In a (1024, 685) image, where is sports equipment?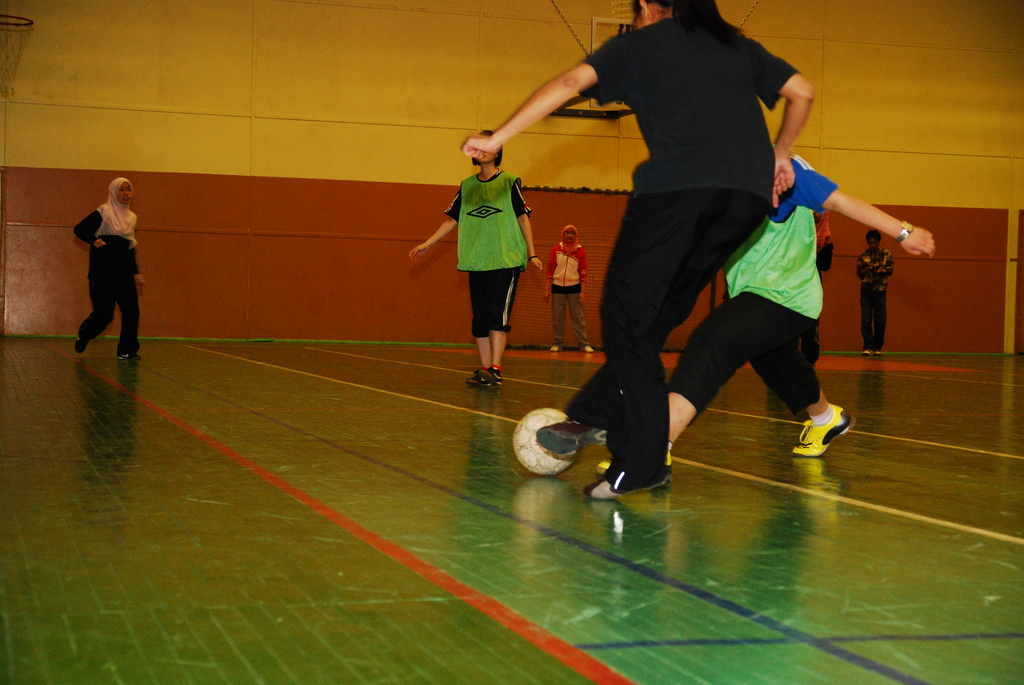
box(510, 401, 579, 478).
